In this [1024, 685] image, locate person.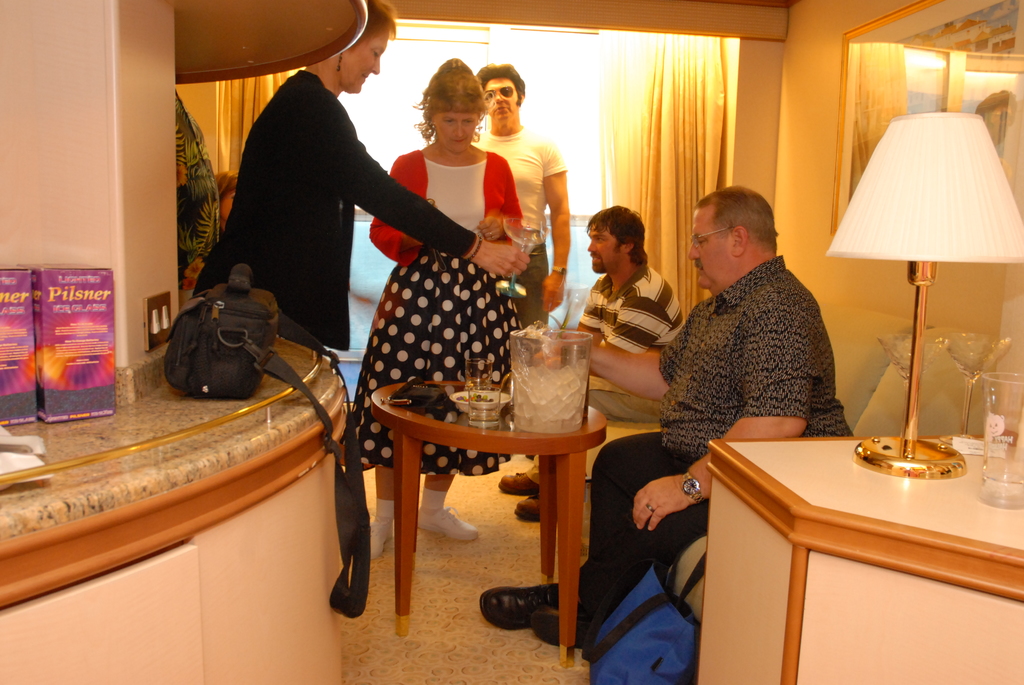
Bounding box: {"left": 472, "top": 61, "right": 569, "bottom": 468}.
